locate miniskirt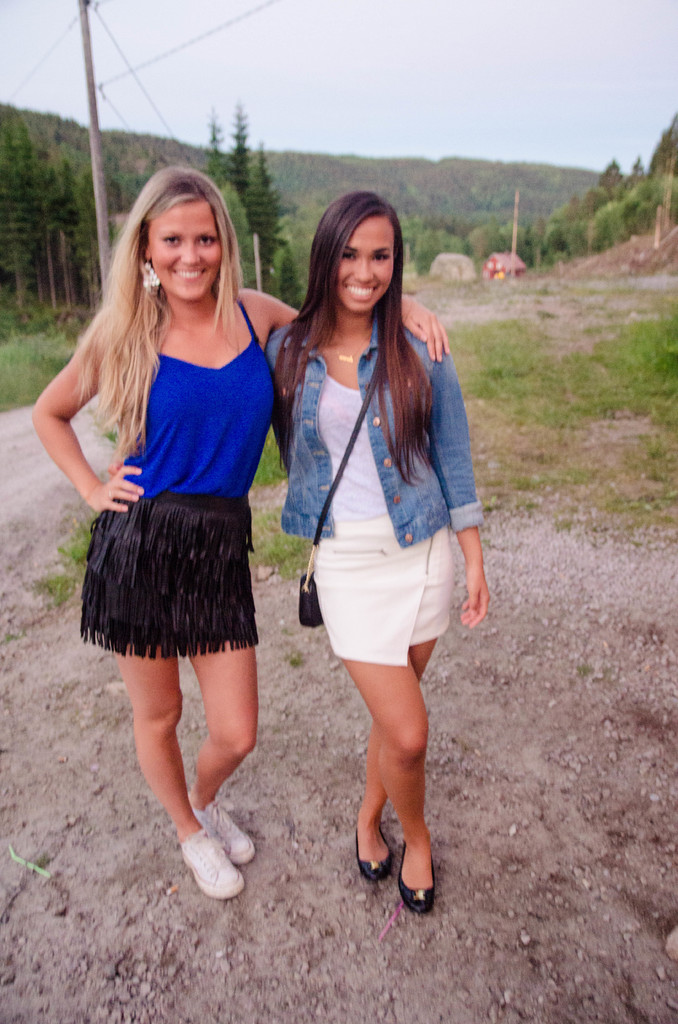
[left=309, top=515, right=456, bottom=667]
